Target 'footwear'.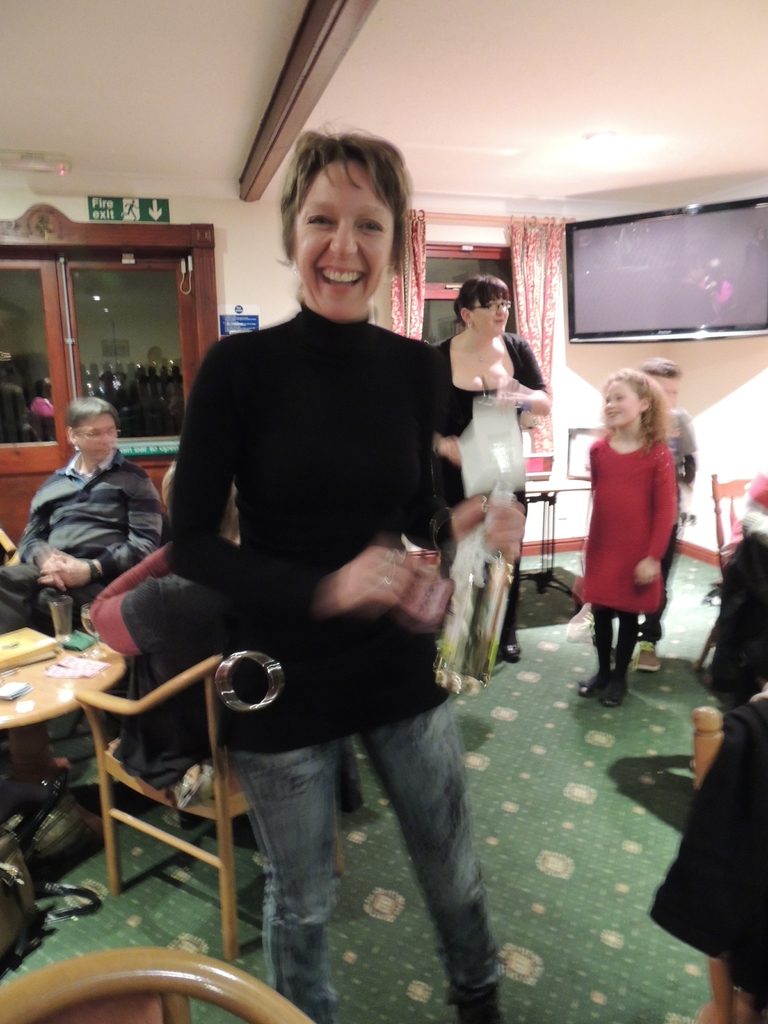
Target region: bbox(628, 645, 659, 671).
